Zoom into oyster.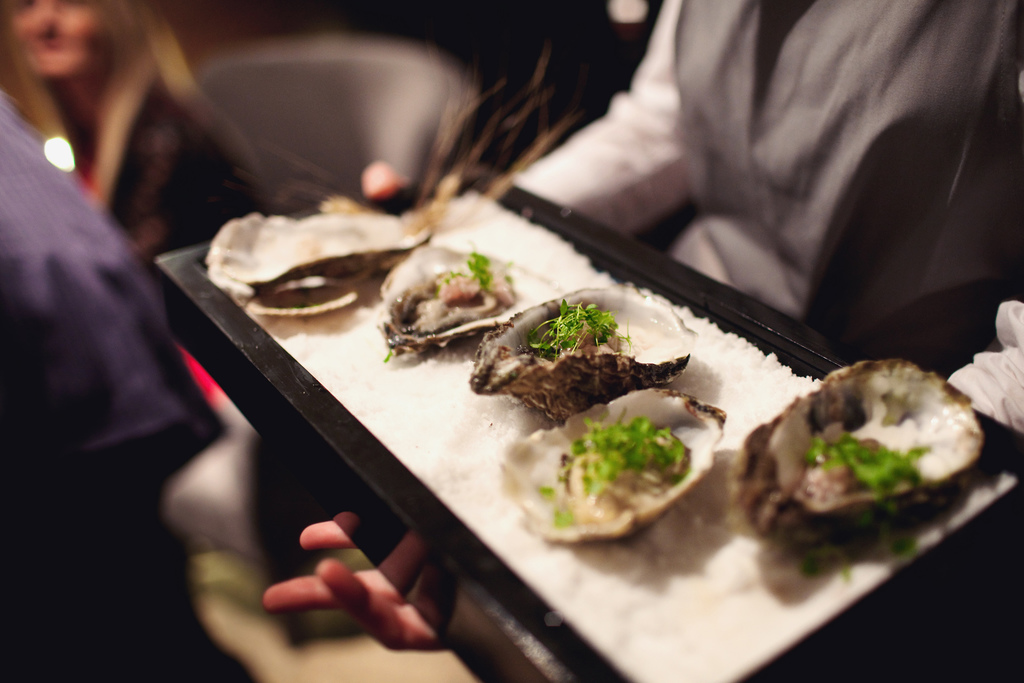
Zoom target: [461, 279, 701, 432].
